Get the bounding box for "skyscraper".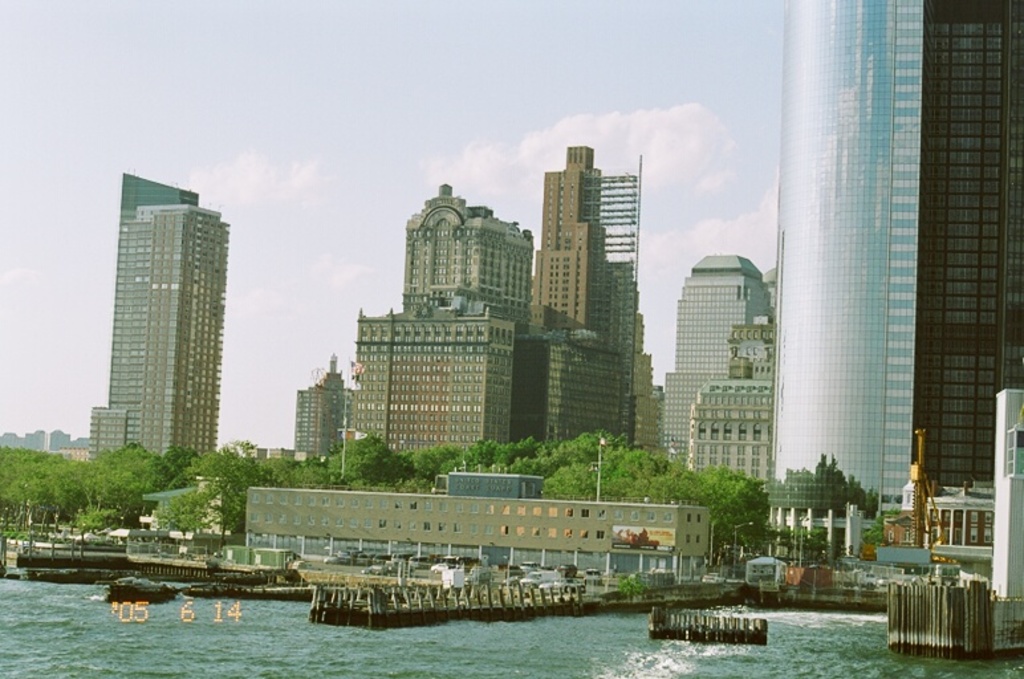
crop(768, 0, 1023, 556).
